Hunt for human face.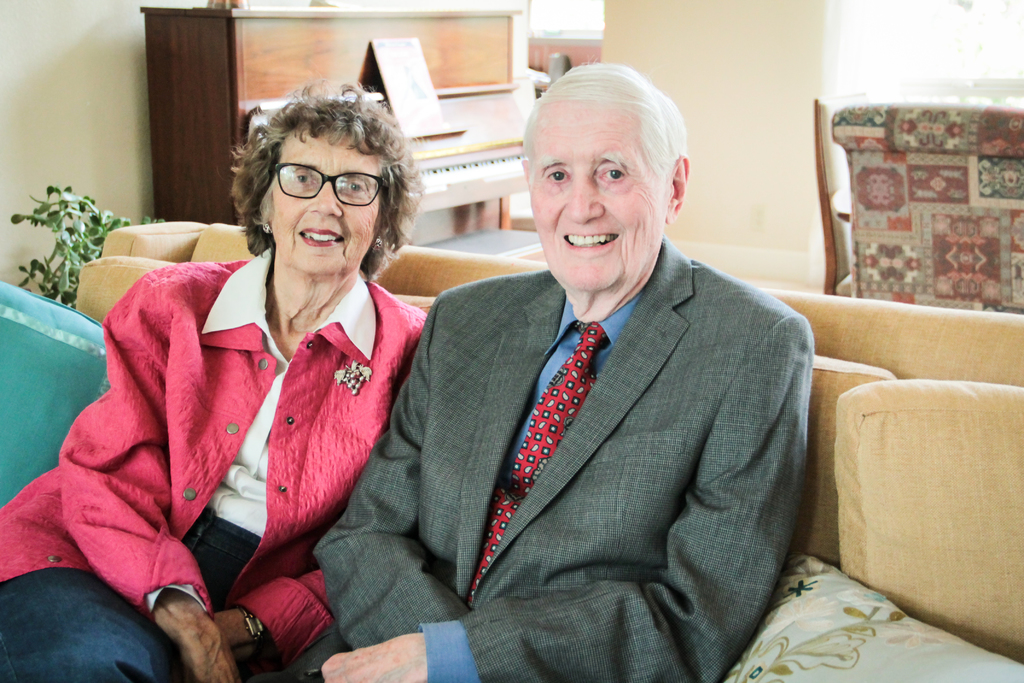
Hunted down at bbox=(526, 104, 661, 288).
